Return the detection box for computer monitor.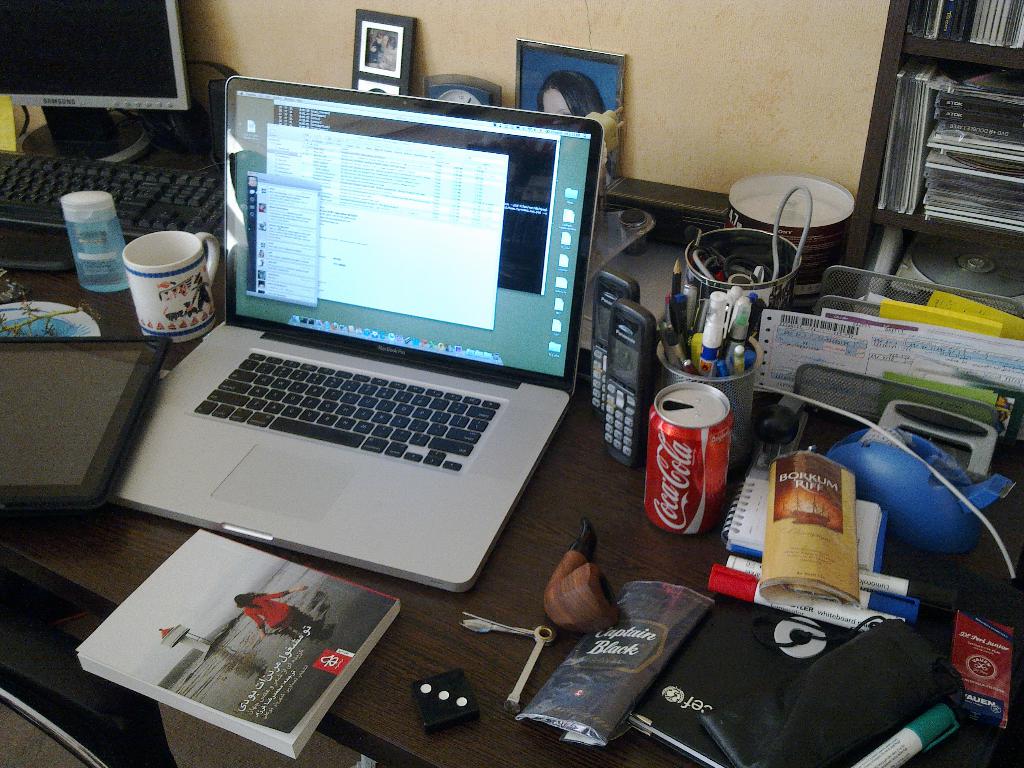
(left=0, top=0, right=207, bottom=165).
